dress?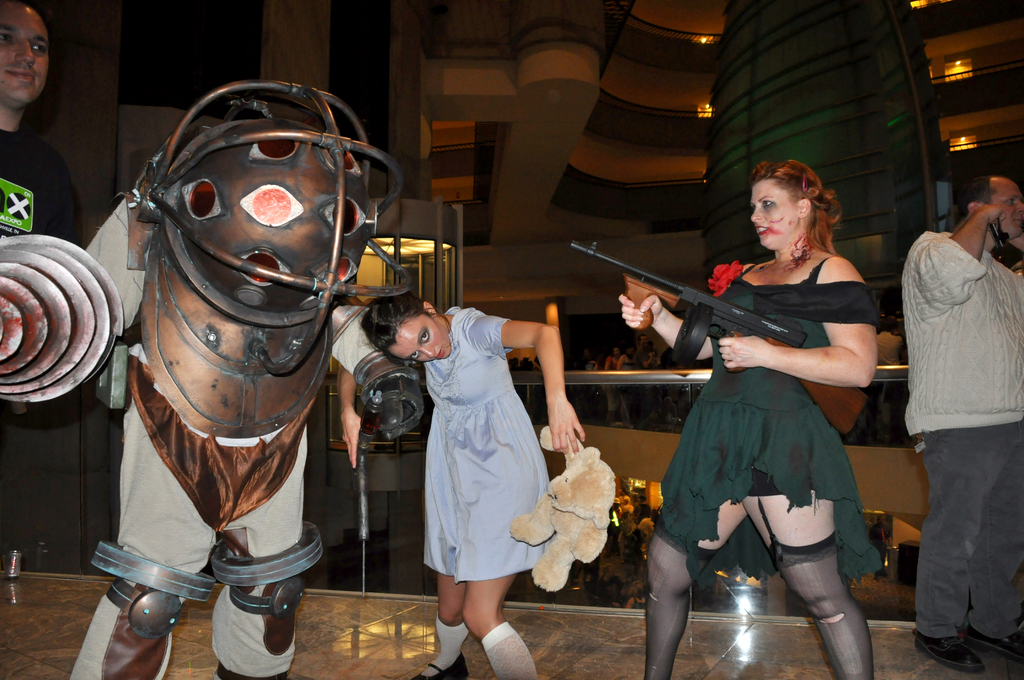
{"left": 661, "top": 255, "right": 883, "bottom": 589}
